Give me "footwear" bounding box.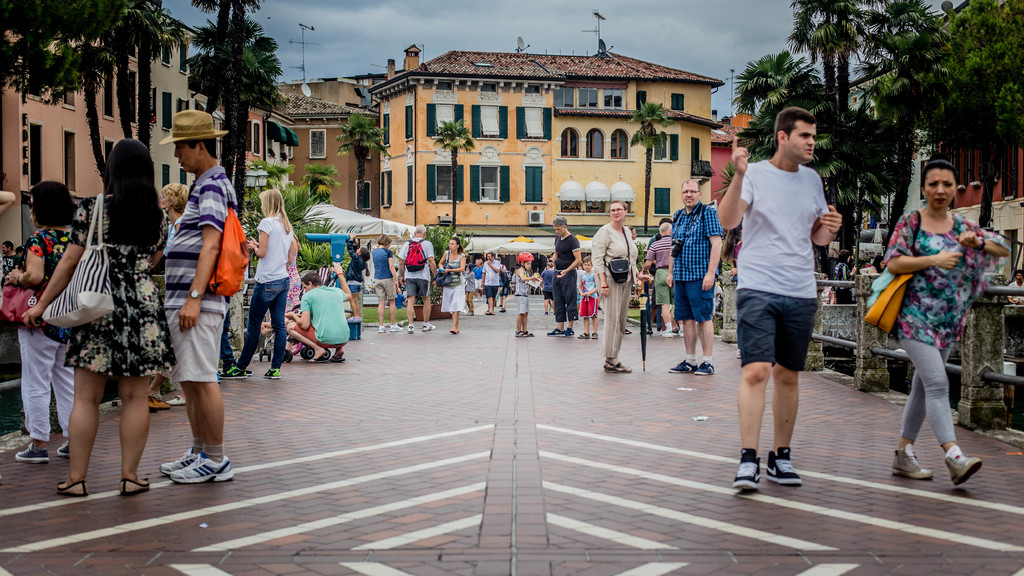
detection(56, 477, 84, 499).
